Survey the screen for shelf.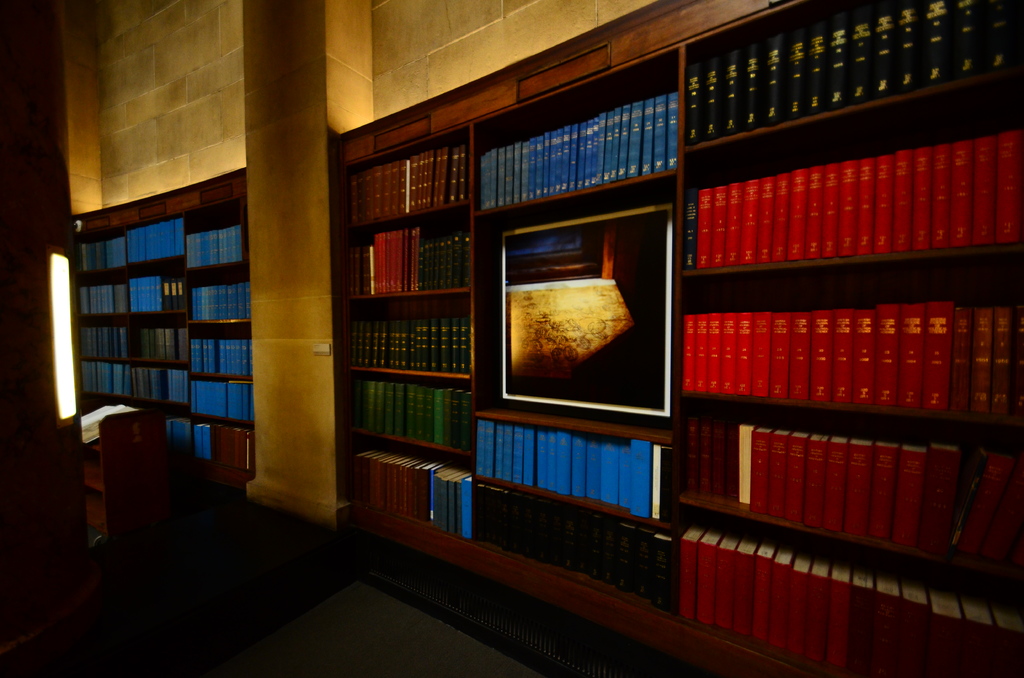
Survey found: select_region(184, 228, 242, 270).
